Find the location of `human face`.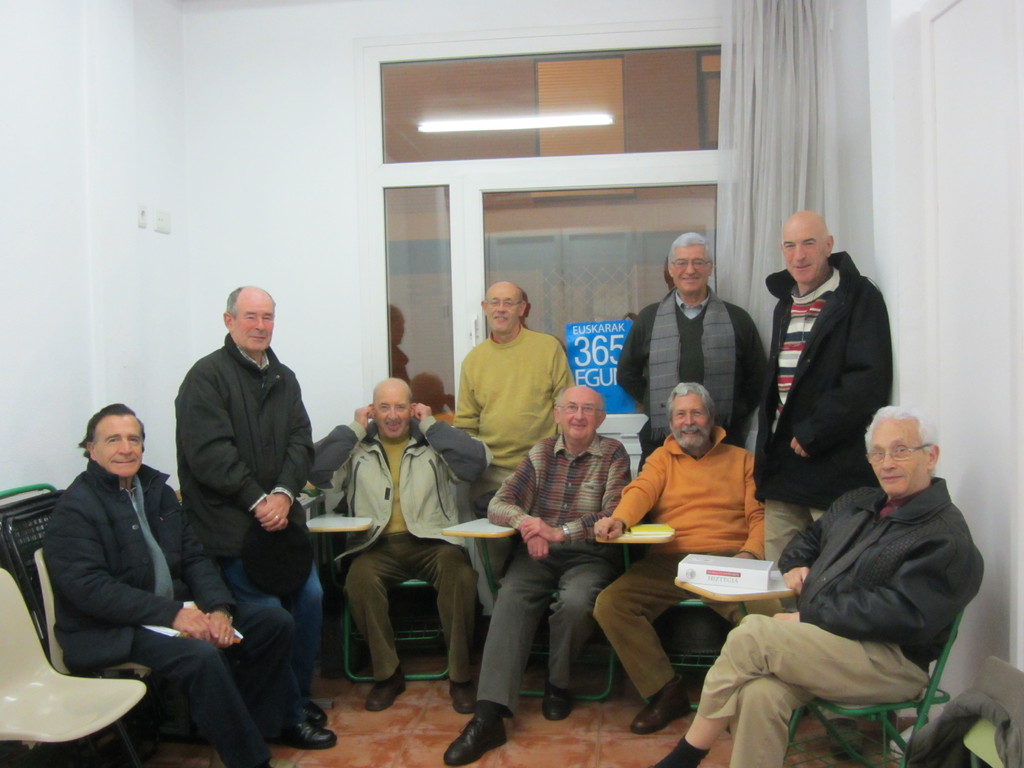
Location: (230, 294, 273, 353).
